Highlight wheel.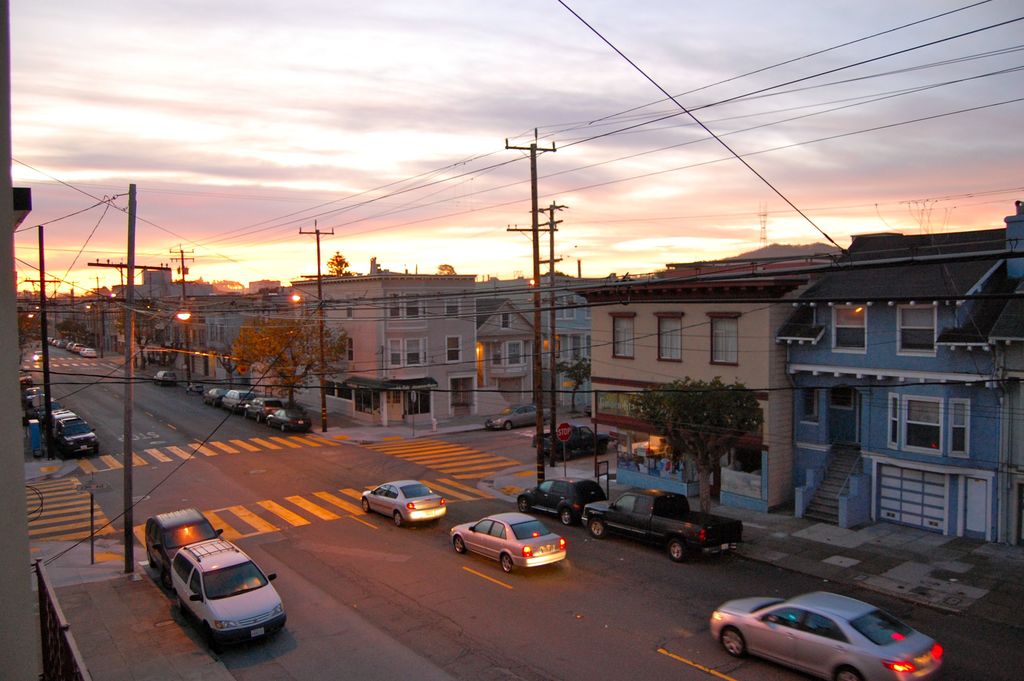
Highlighted region: [157, 565, 169, 584].
